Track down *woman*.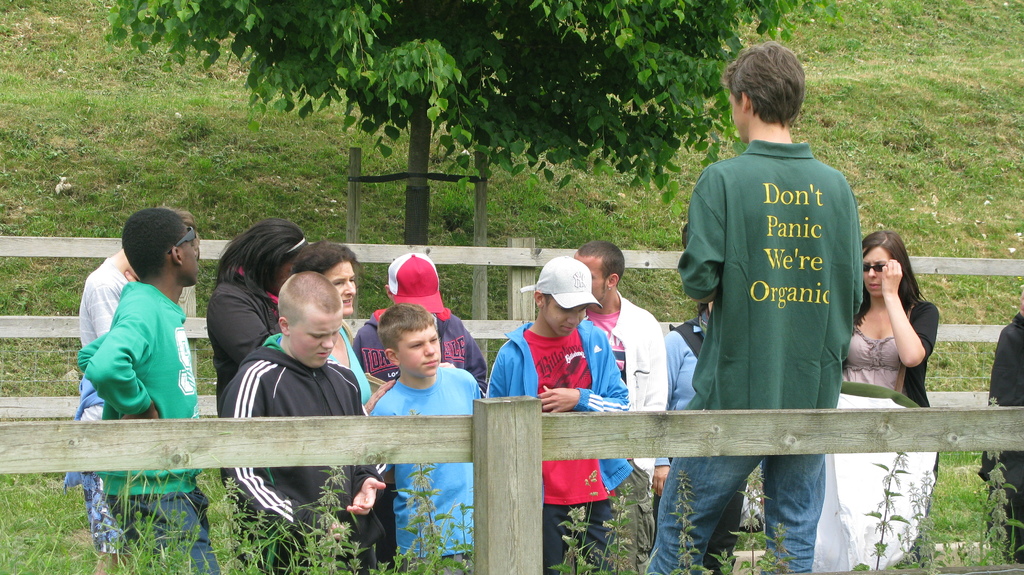
Tracked to detection(260, 239, 425, 414).
